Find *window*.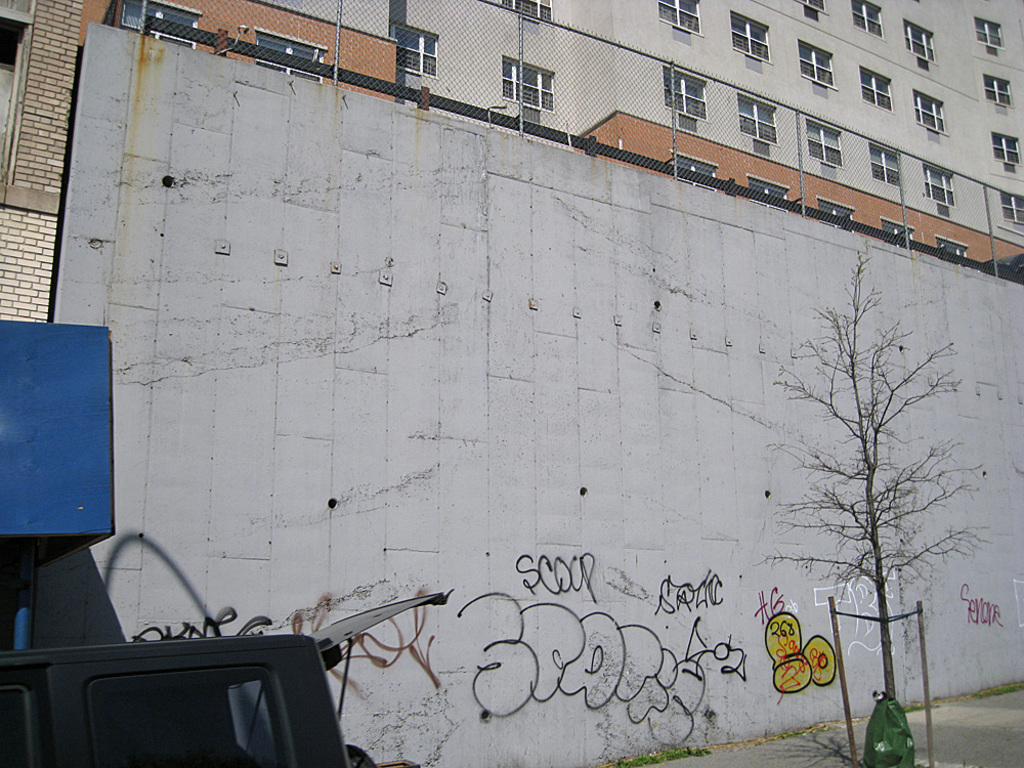
x1=116 y1=0 x2=203 y2=47.
